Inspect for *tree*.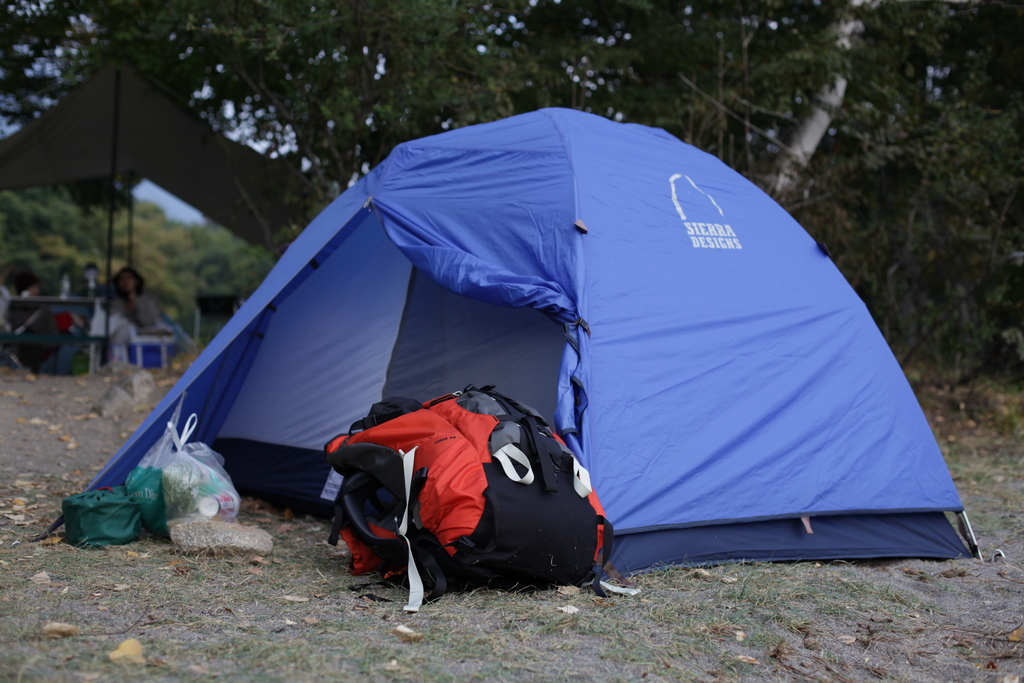
Inspection: 0/0/1023/377.
